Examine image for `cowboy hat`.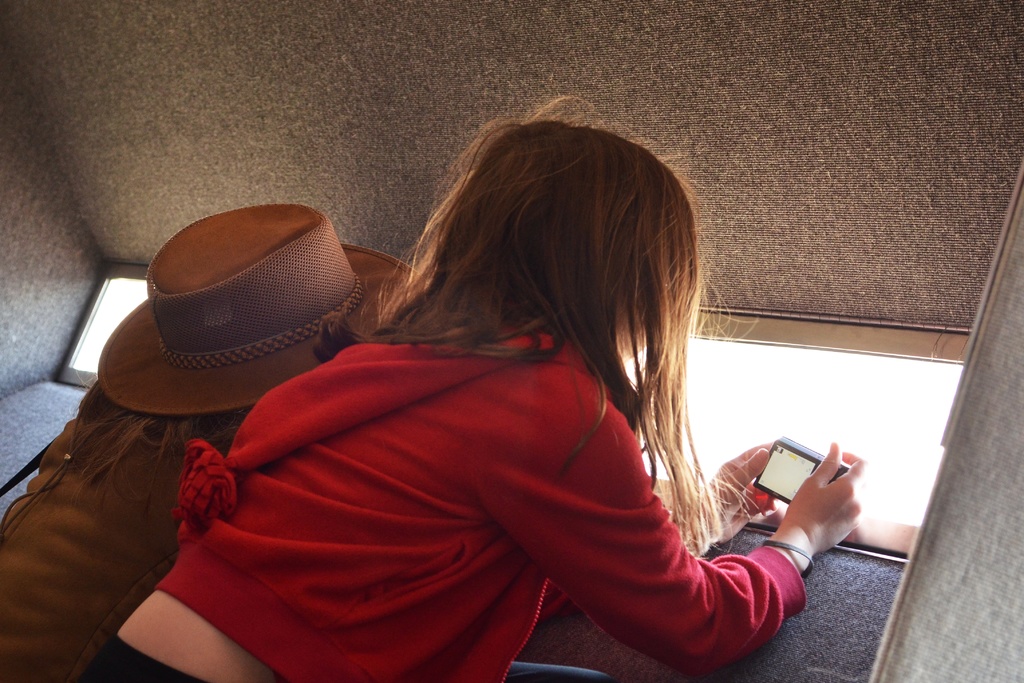
Examination result: select_region(97, 197, 420, 418).
